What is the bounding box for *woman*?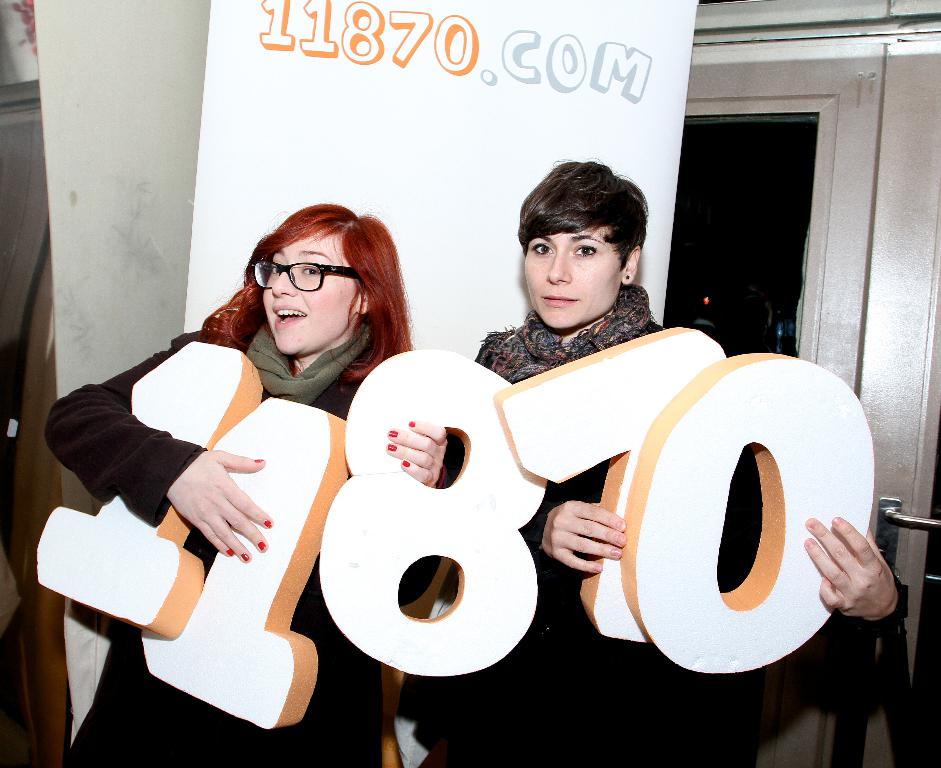
Rect(466, 152, 901, 767).
